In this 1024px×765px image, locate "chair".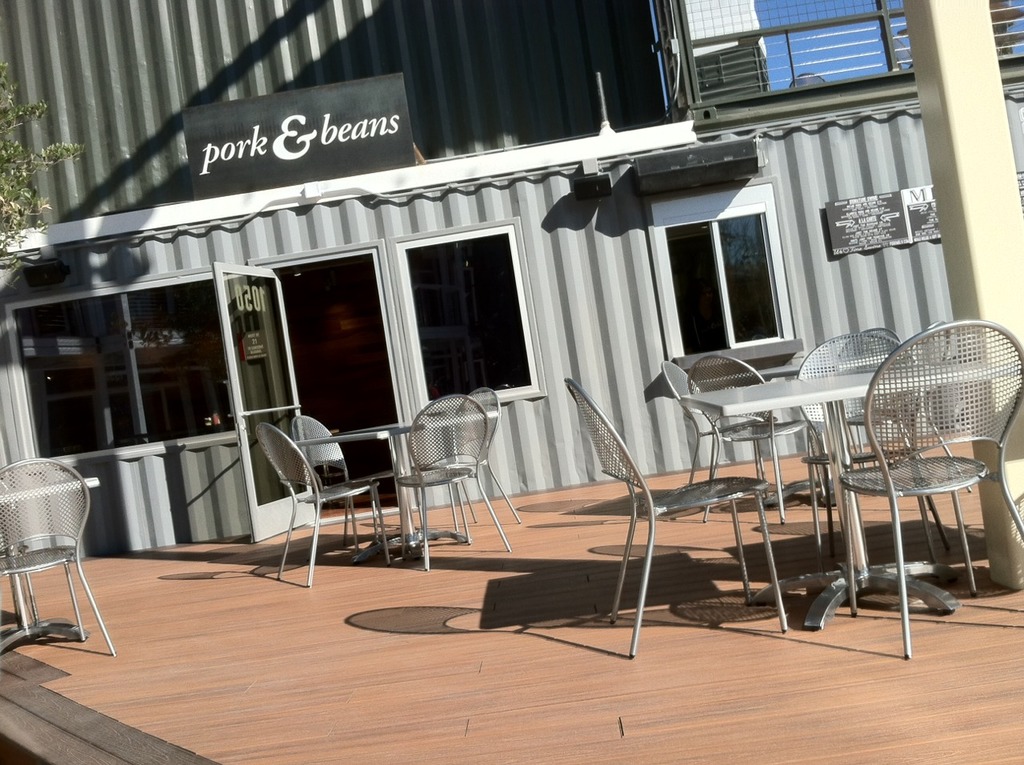
Bounding box: left=0, top=452, right=124, bottom=663.
